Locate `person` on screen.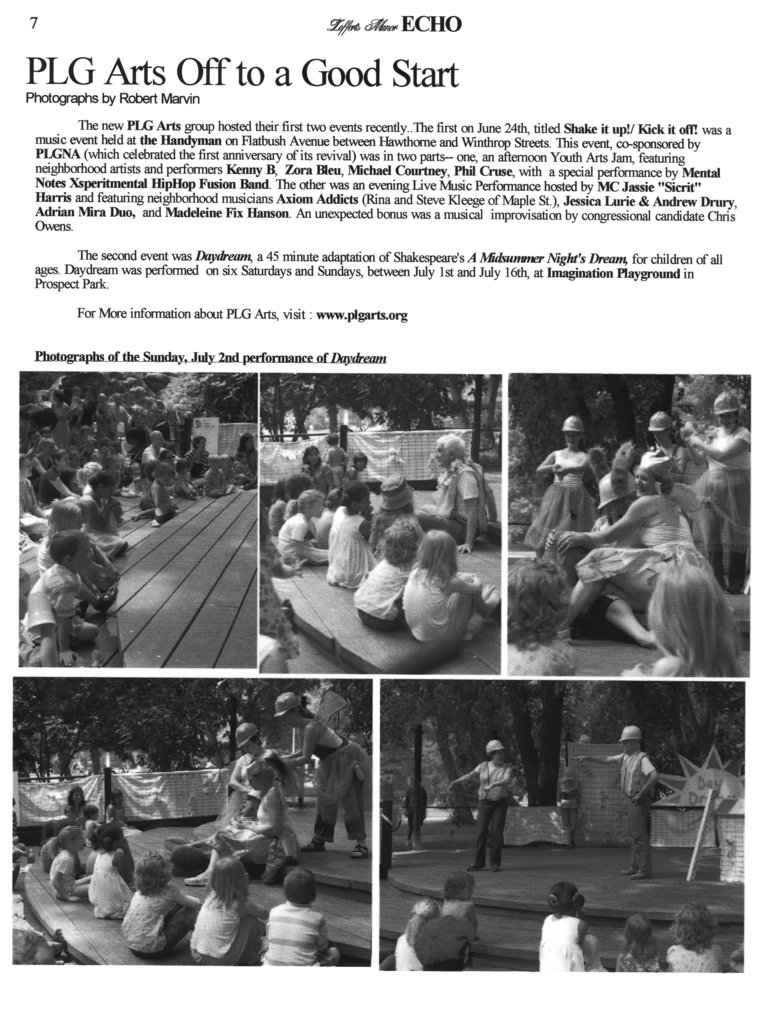
On screen at <box>376,801,397,881</box>.
